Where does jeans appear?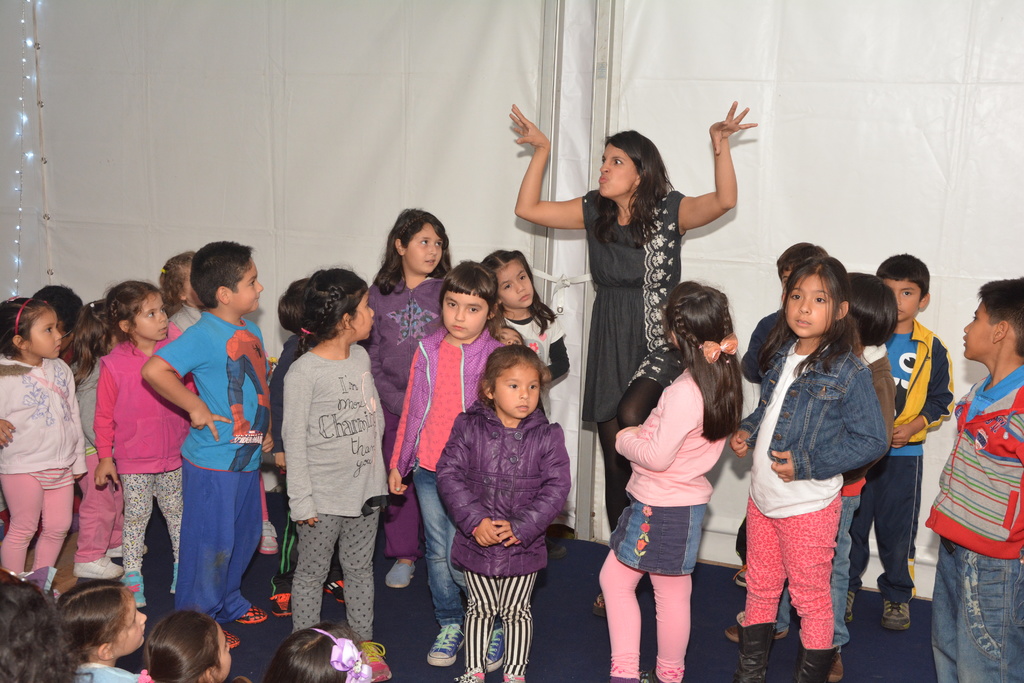
Appears at [left=413, top=457, right=479, bottom=616].
